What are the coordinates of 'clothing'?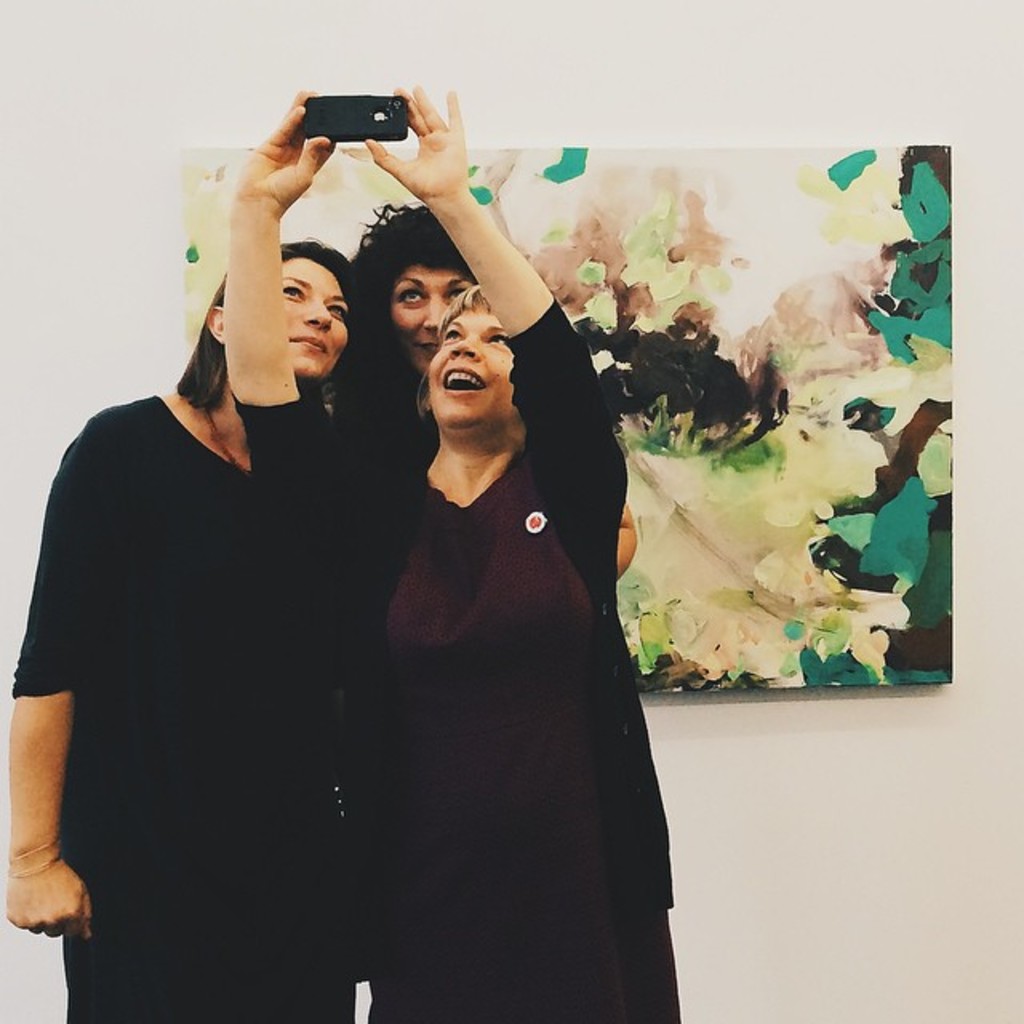
317 394 634 592.
